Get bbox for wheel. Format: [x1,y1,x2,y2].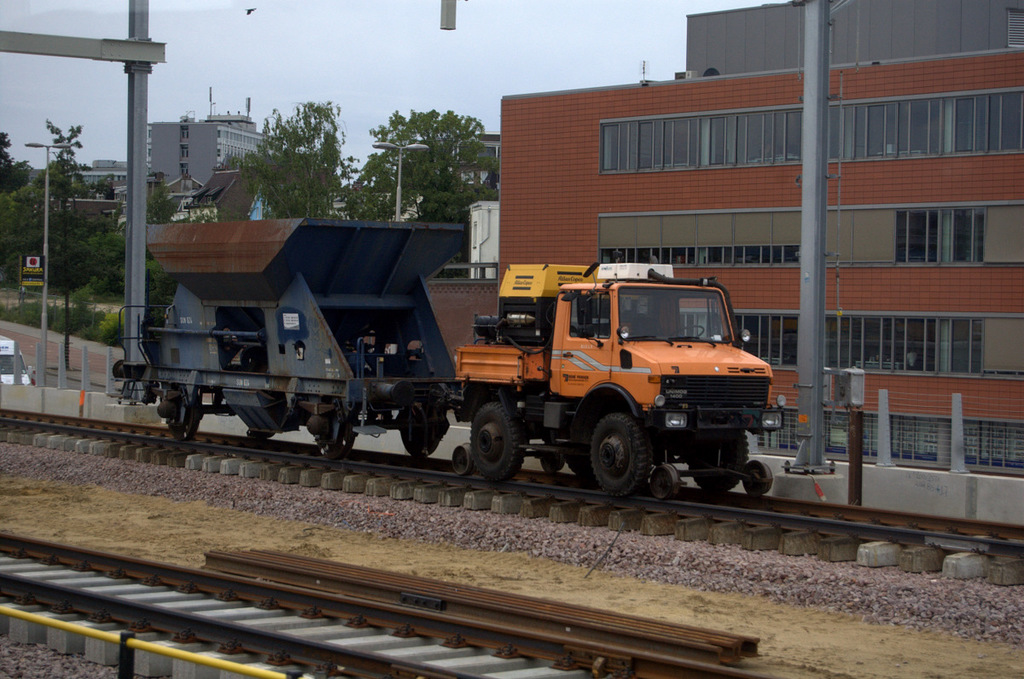
[398,408,450,461].
